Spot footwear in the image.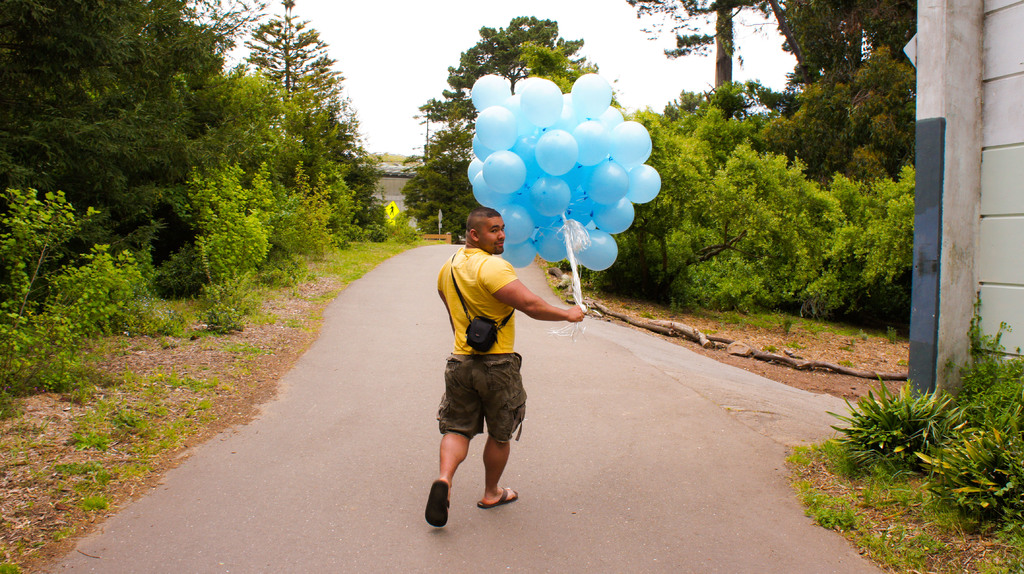
footwear found at select_region(476, 485, 520, 510).
